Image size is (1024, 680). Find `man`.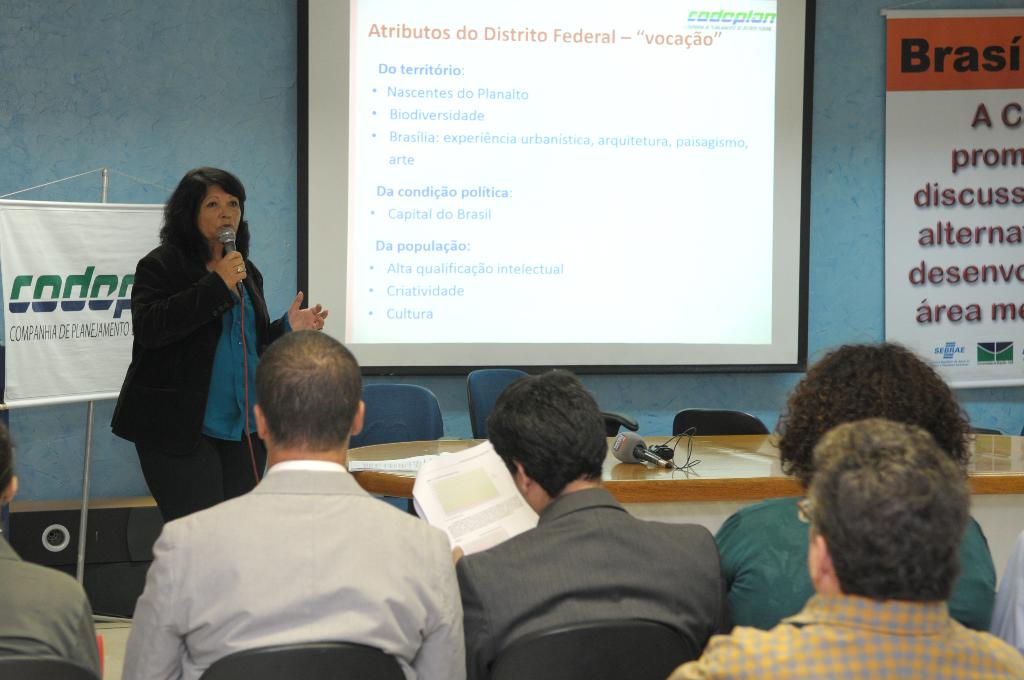
locate(454, 363, 726, 679).
